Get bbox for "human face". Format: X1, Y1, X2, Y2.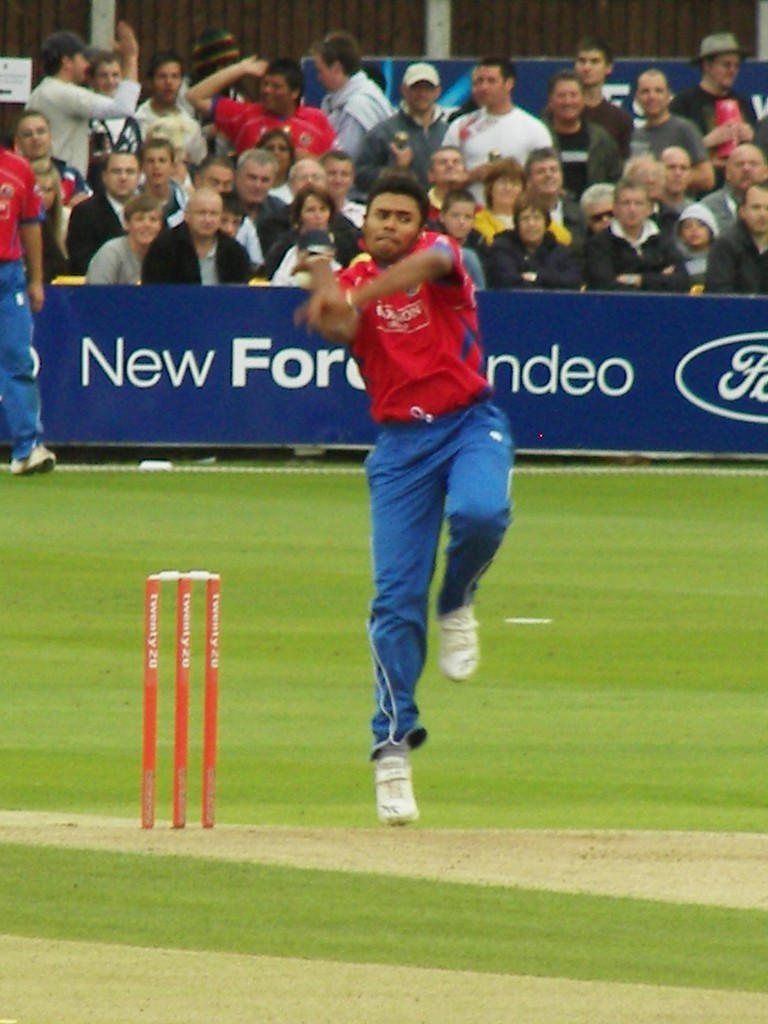
732, 152, 767, 190.
